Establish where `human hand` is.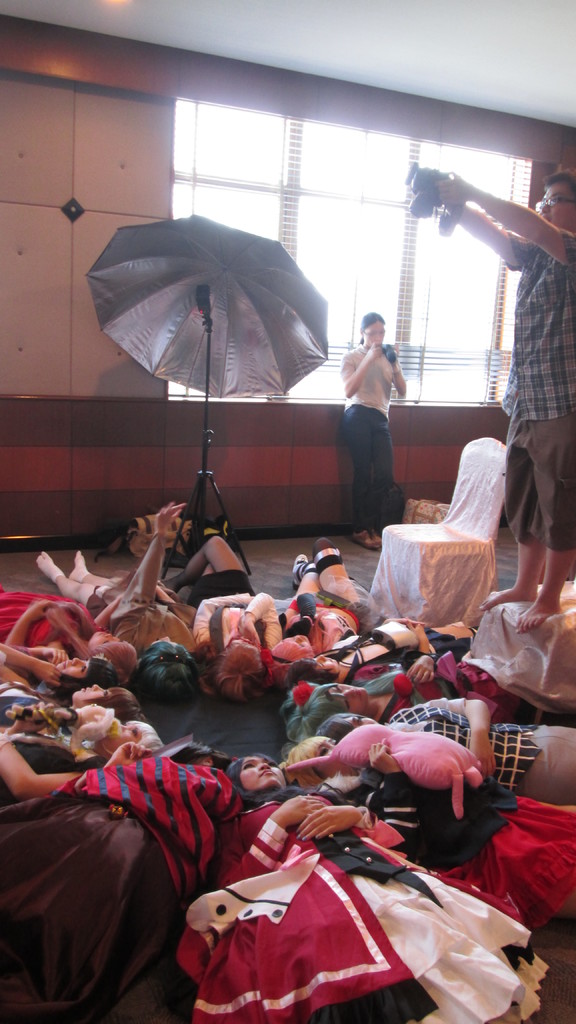
Established at box(294, 806, 362, 841).
